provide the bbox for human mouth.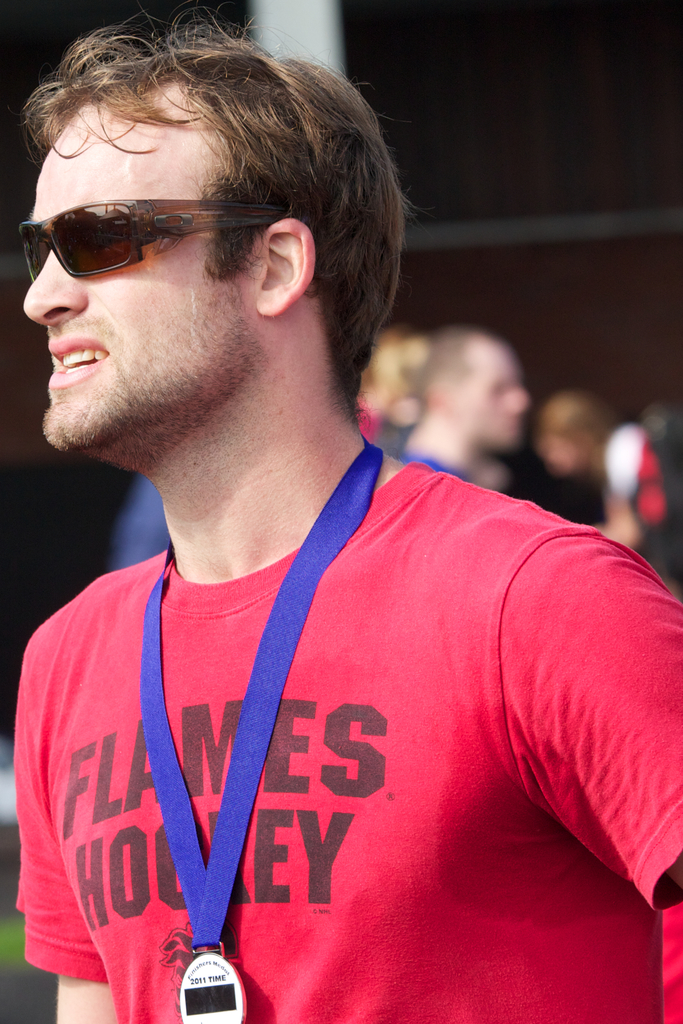
47:339:110:389.
